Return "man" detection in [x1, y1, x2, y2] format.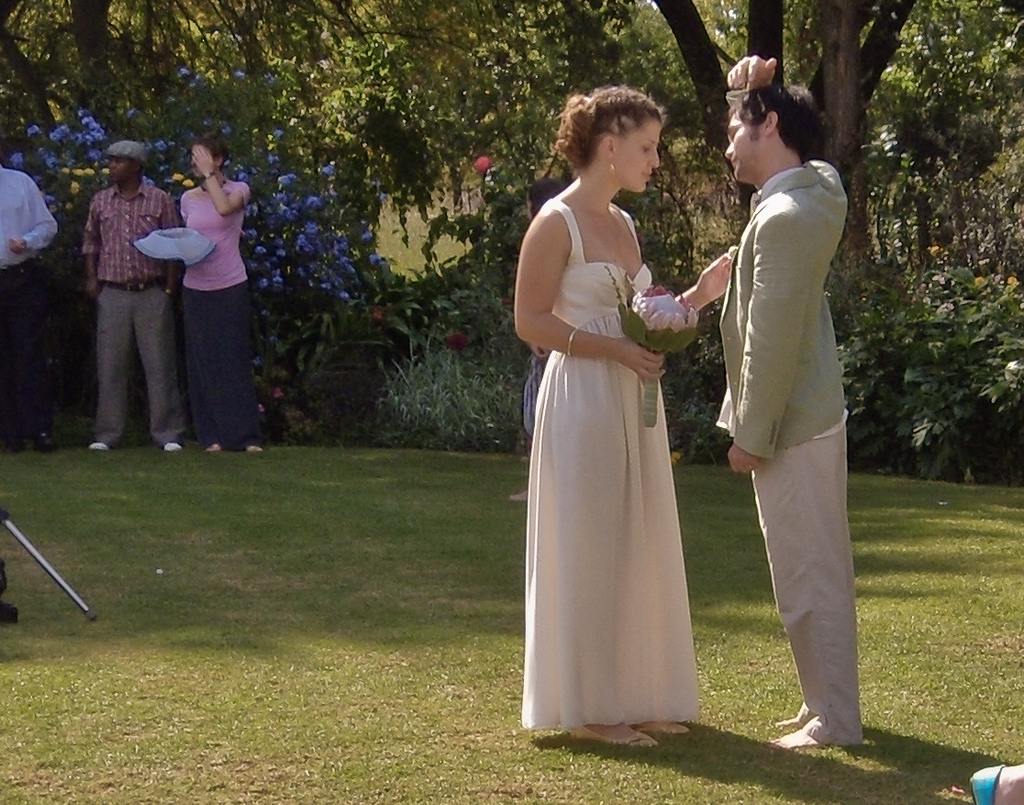
[0, 165, 59, 450].
